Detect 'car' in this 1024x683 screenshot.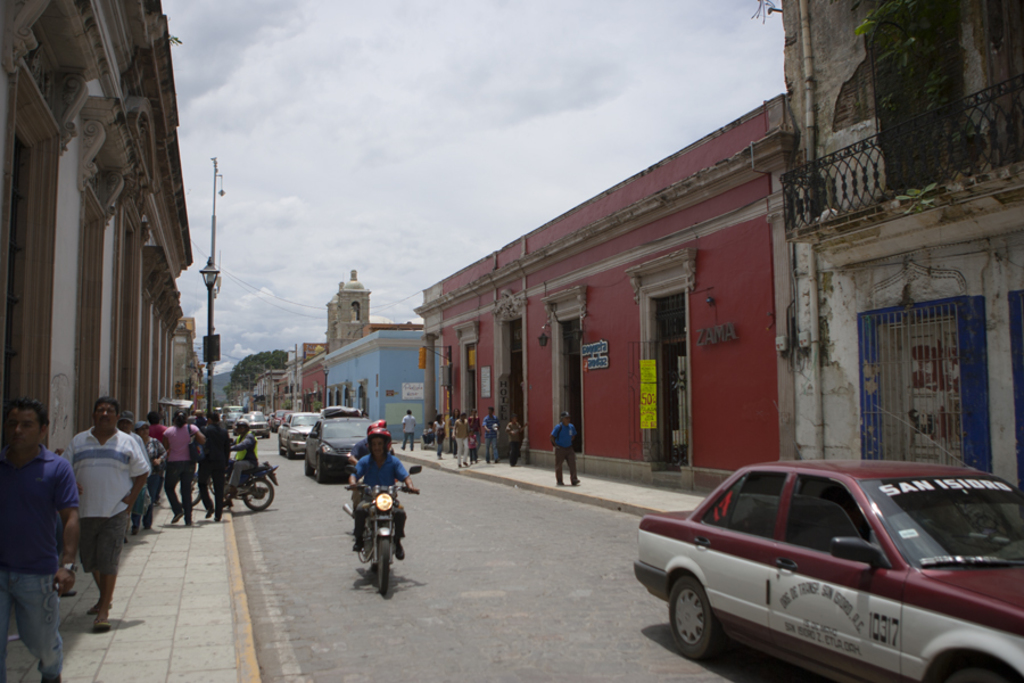
Detection: 299/403/390/486.
